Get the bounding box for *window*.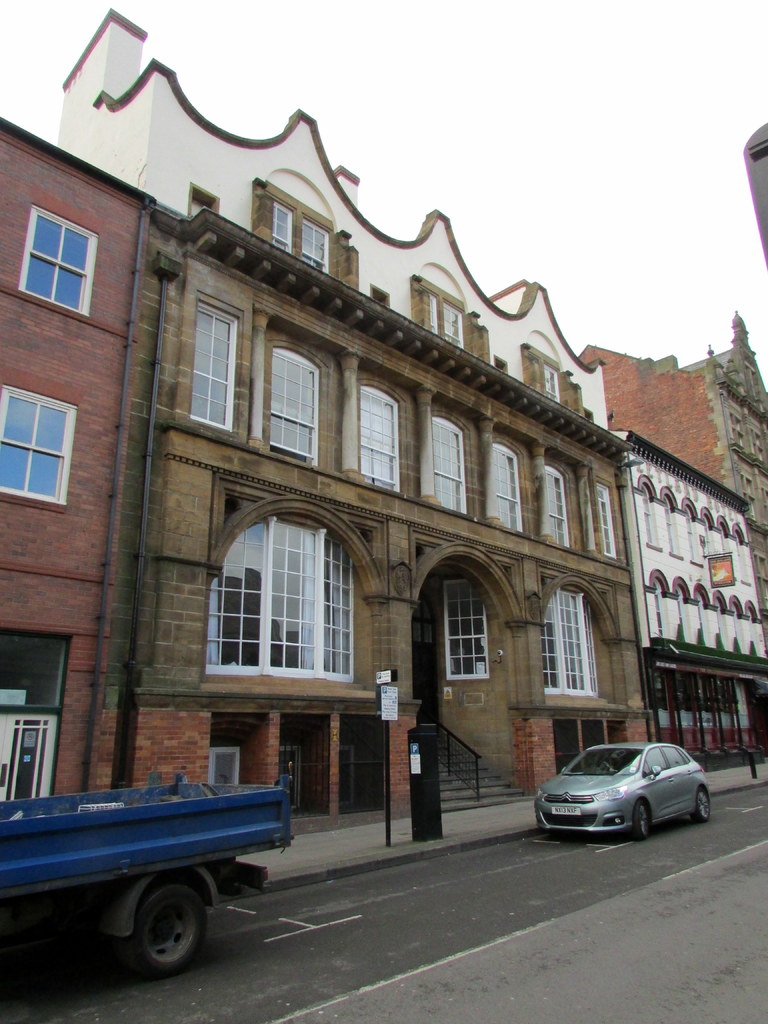
{"left": 753, "top": 426, "right": 763, "bottom": 461}.
